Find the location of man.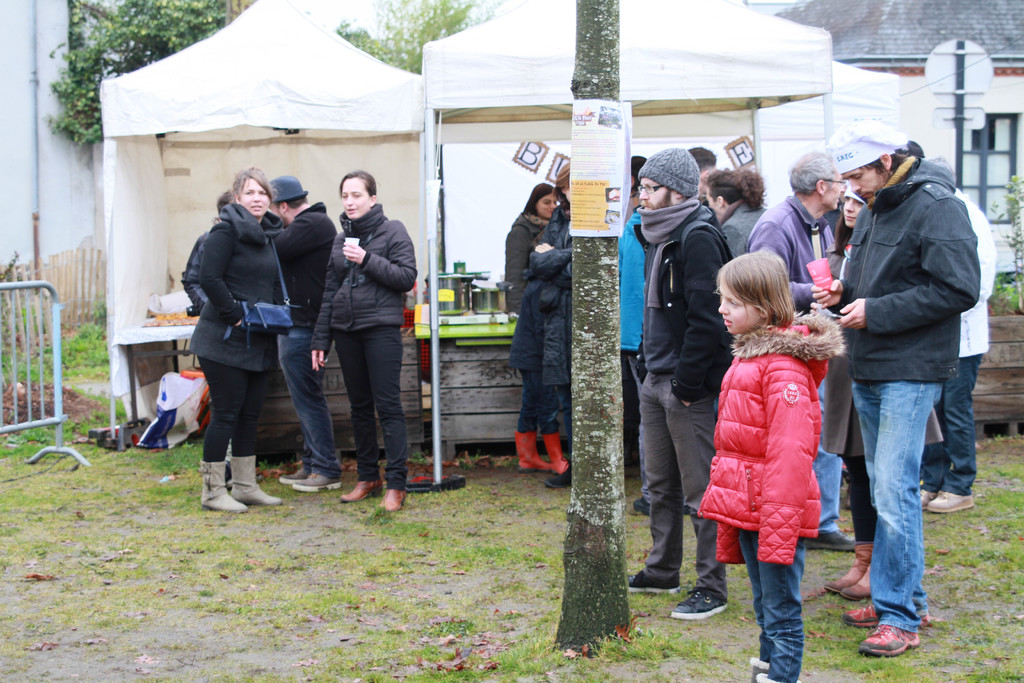
Location: (left=262, top=174, right=341, bottom=491).
